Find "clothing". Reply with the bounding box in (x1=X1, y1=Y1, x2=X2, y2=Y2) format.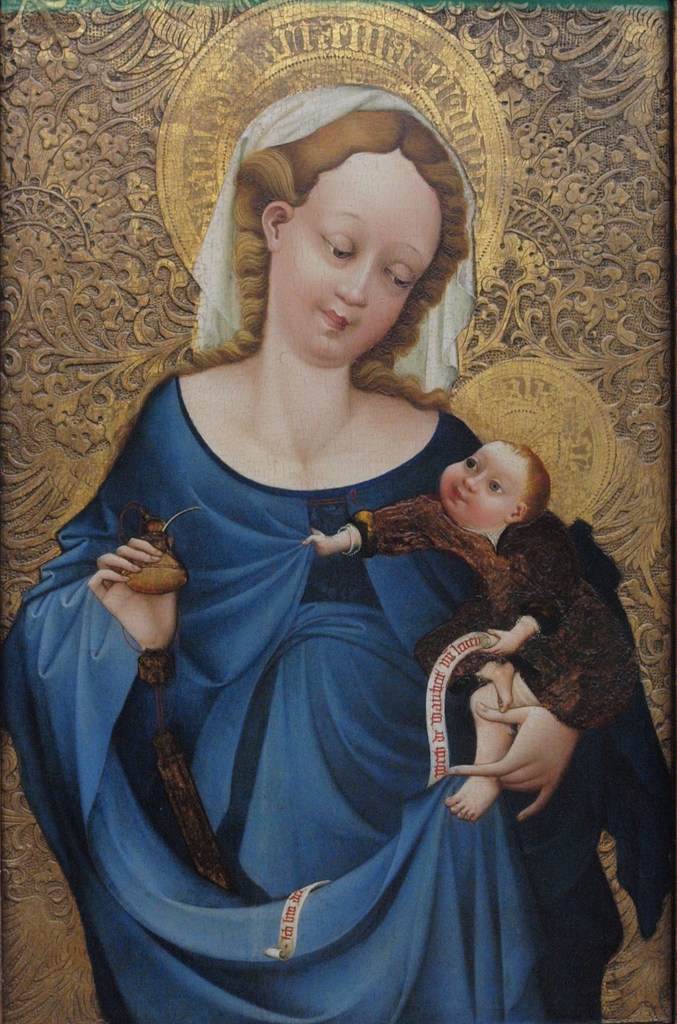
(x1=65, y1=361, x2=587, y2=980).
